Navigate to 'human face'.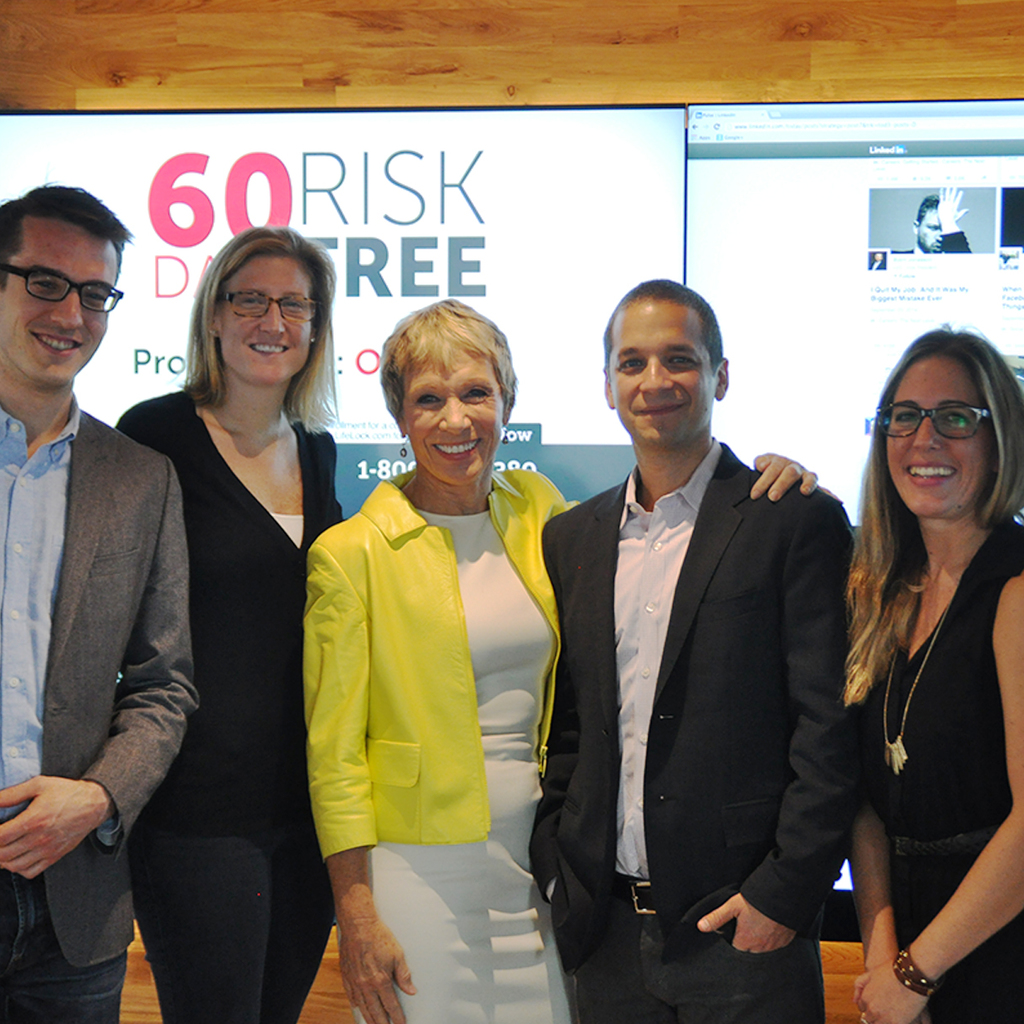
Navigation target: locate(611, 306, 713, 447).
